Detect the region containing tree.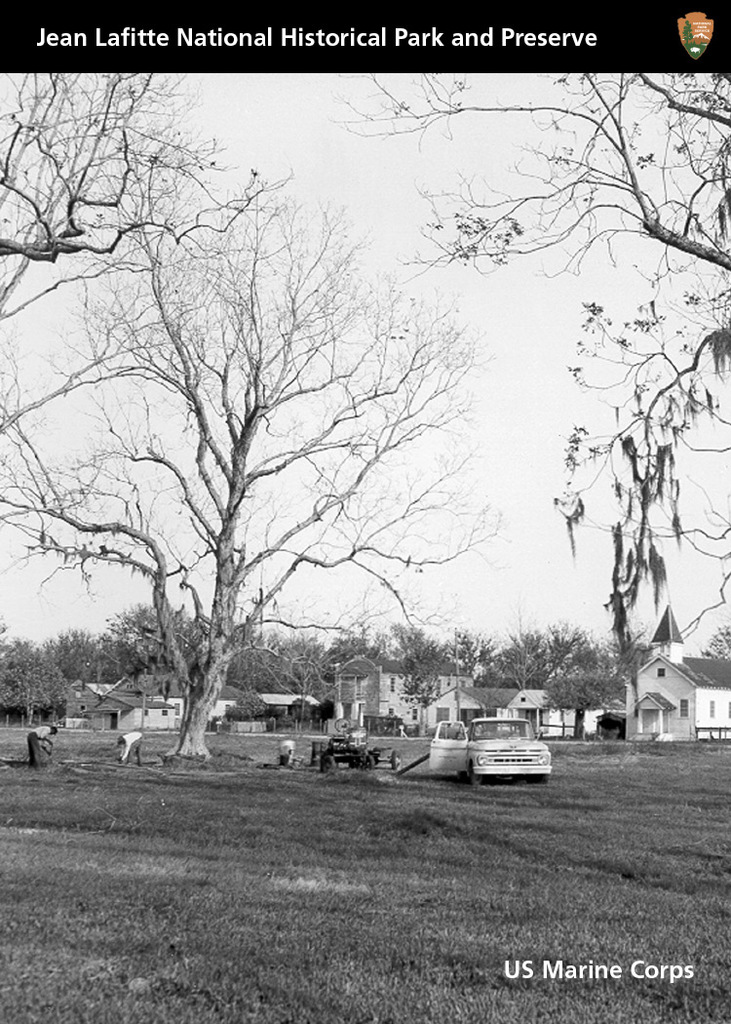
(0, 632, 78, 751).
